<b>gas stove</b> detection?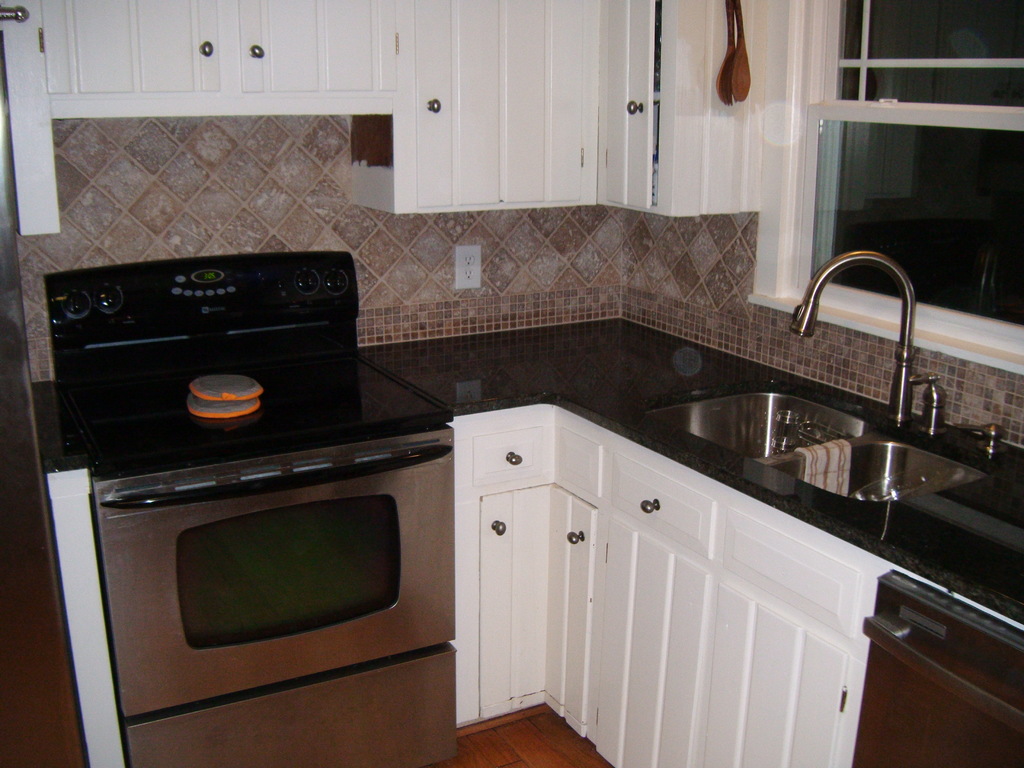
locate(96, 337, 448, 478)
